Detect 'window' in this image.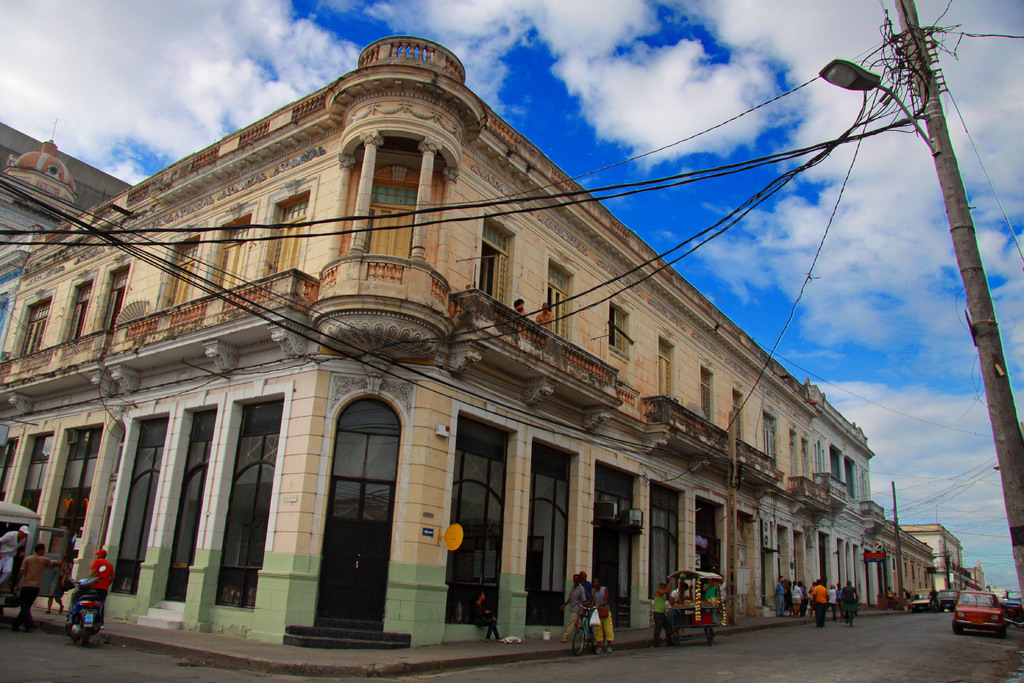
Detection: {"x1": 280, "y1": 201, "x2": 308, "y2": 268}.
